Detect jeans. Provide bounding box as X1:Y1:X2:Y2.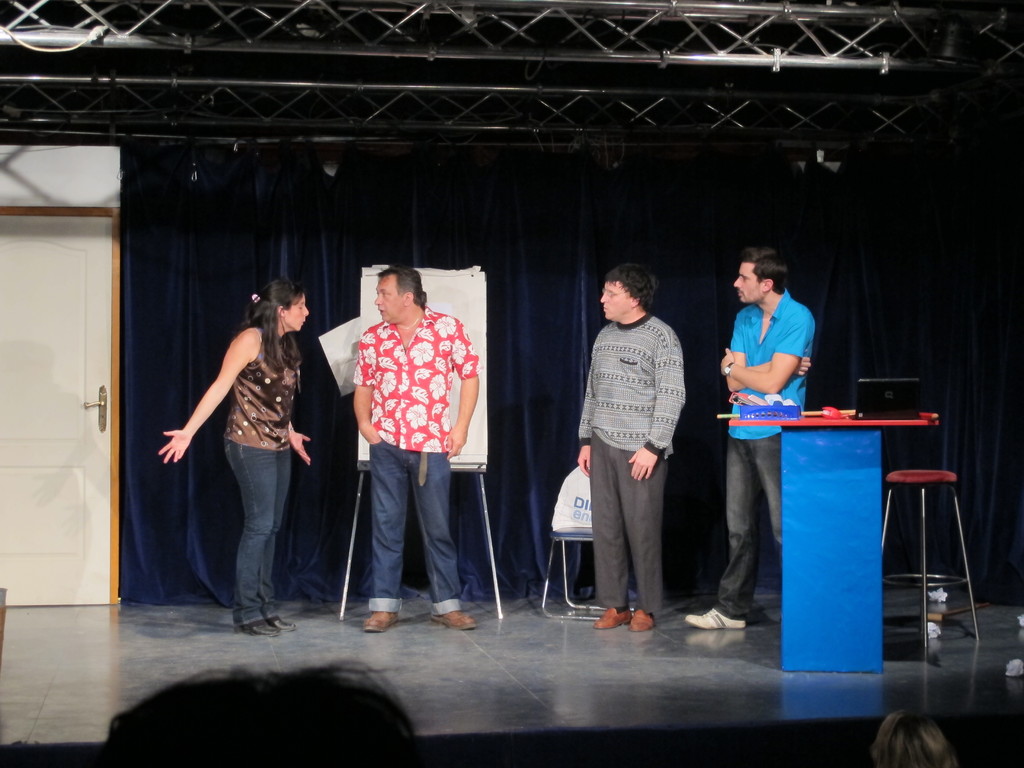
346:429:467:614.
